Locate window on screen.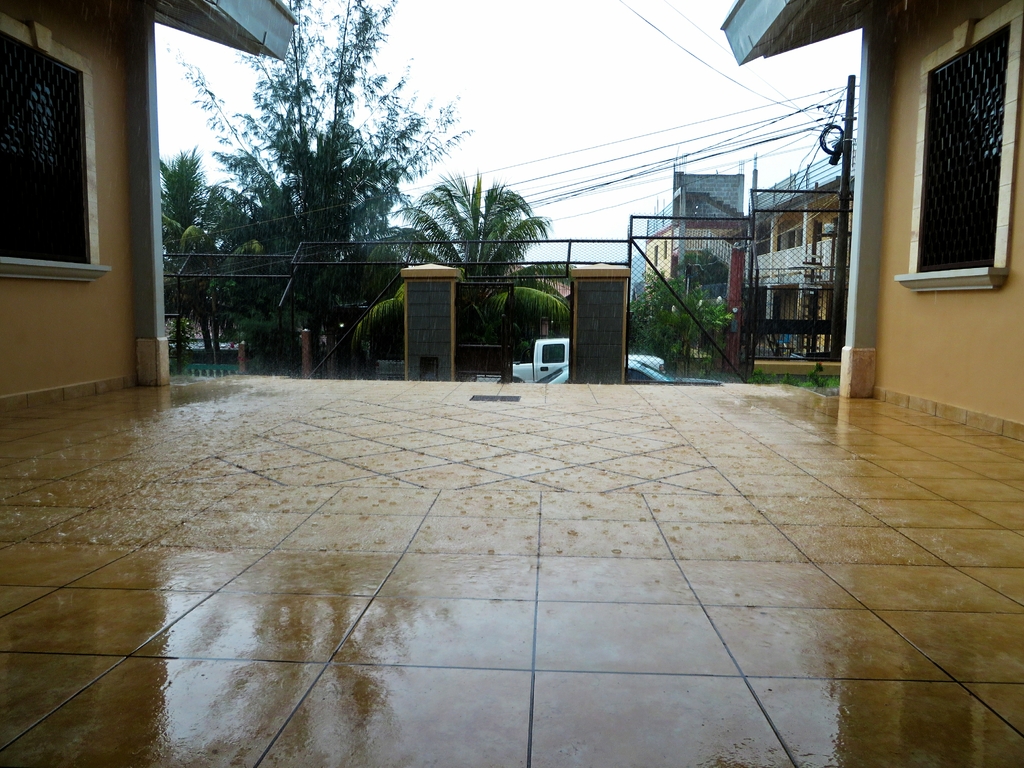
On screen at x1=0, y1=29, x2=93, y2=257.
